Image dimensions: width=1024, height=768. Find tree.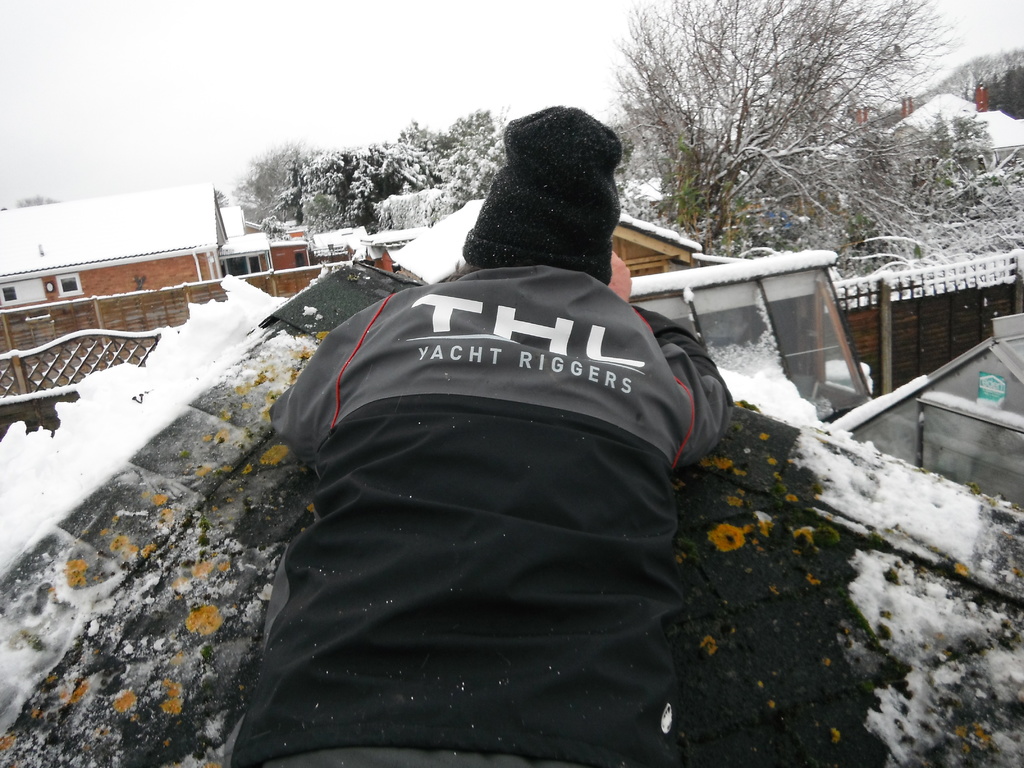
region(579, 0, 1023, 284).
